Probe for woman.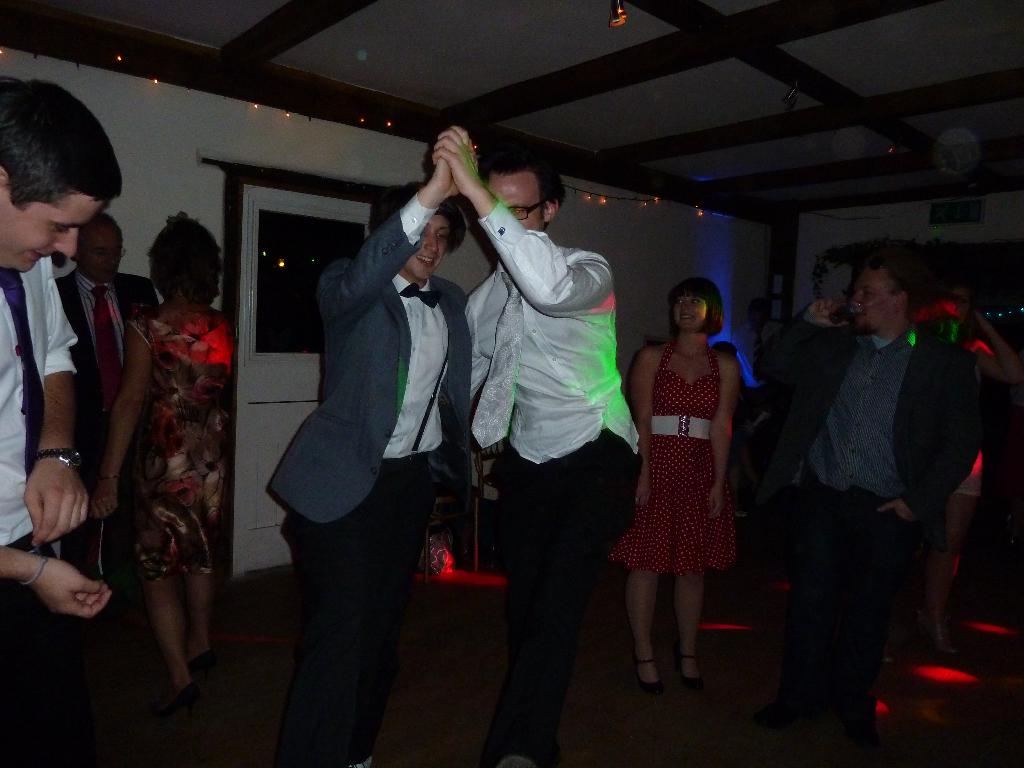
Probe result: detection(613, 261, 759, 664).
